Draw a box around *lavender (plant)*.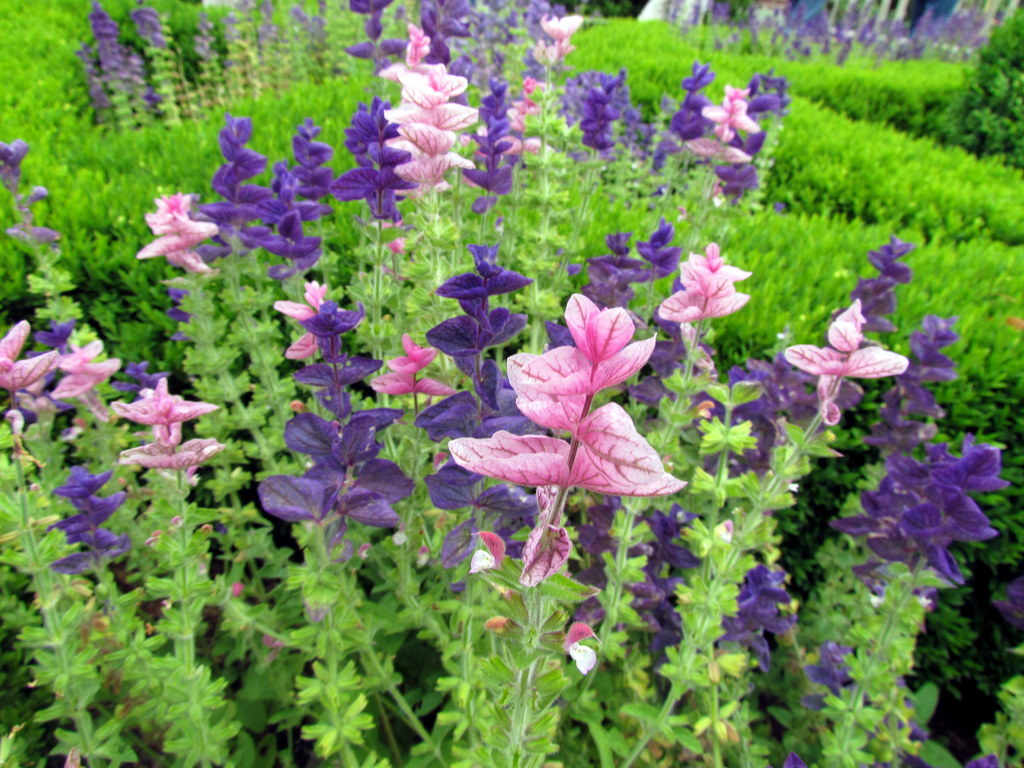
bbox=(51, 335, 115, 431).
